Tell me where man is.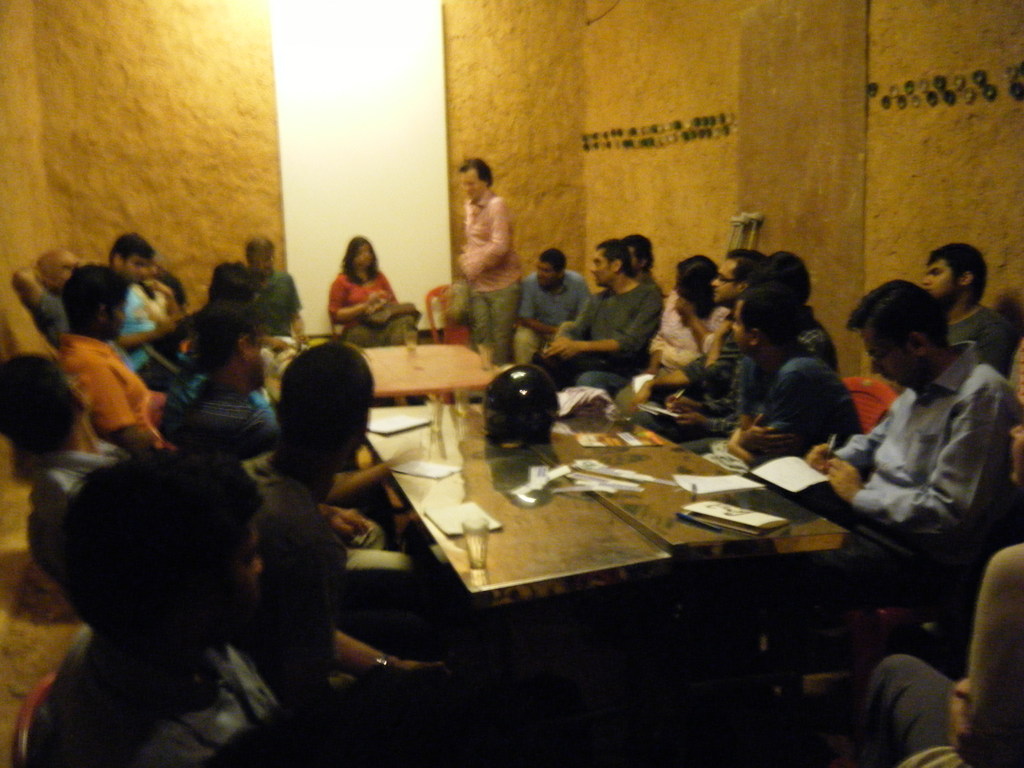
man is at BBox(109, 229, 198, 372).
